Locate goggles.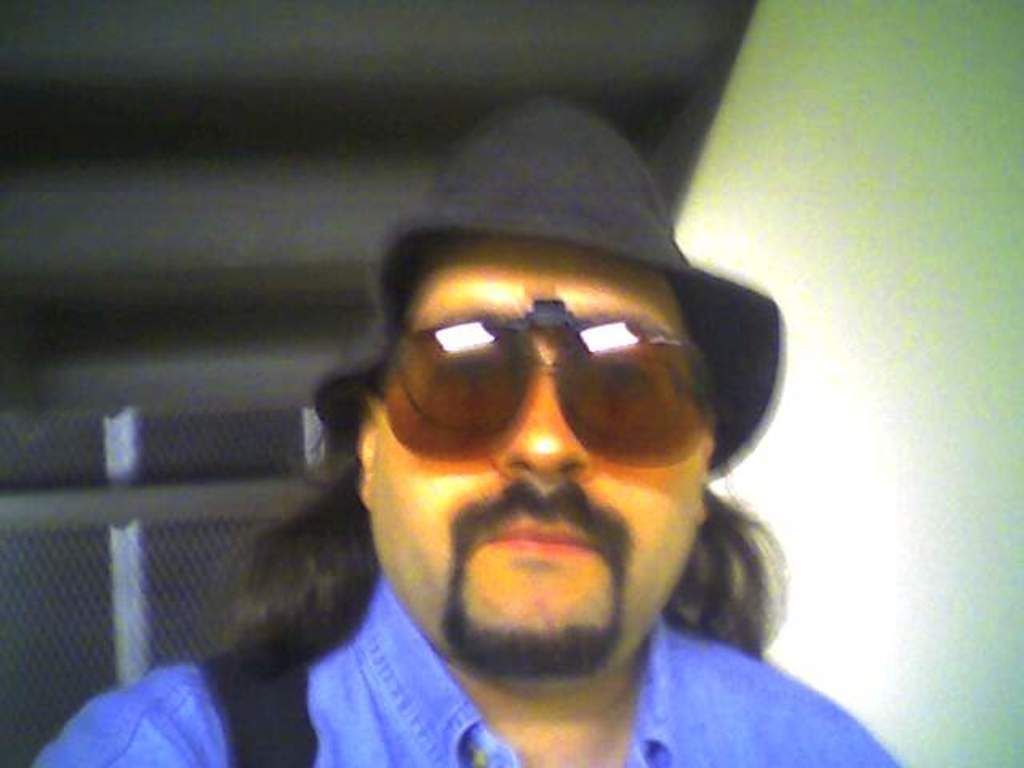
Bounding box: 370, 312, 717, 472.
